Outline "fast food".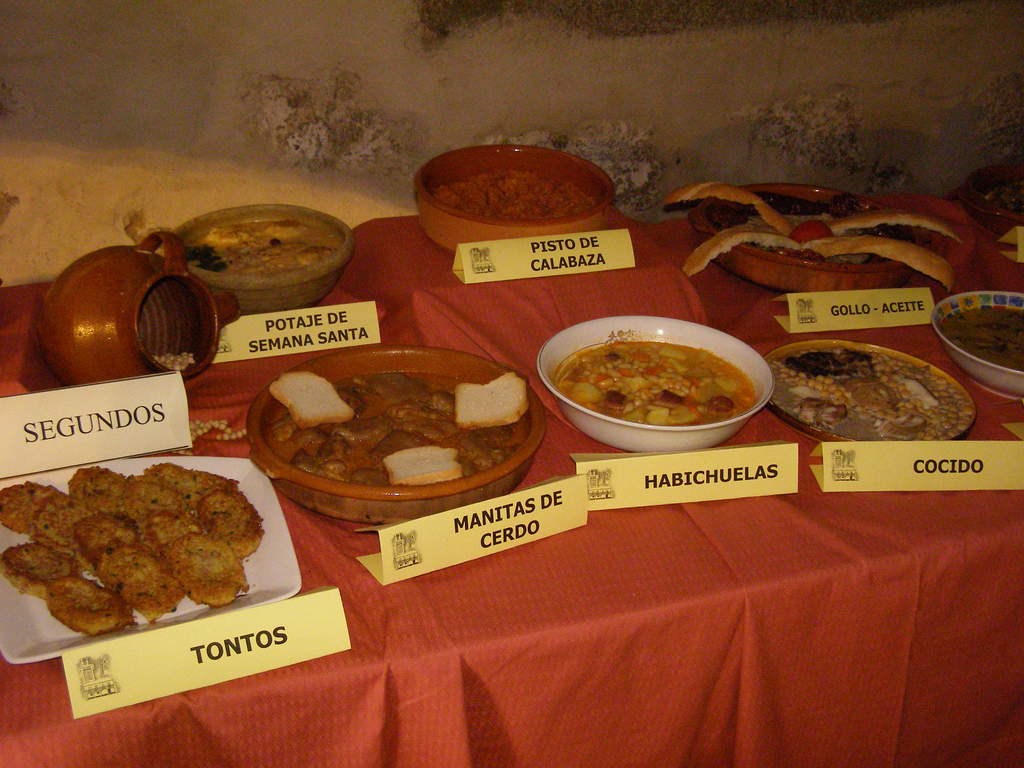
Outline: [759,340,975,447].
